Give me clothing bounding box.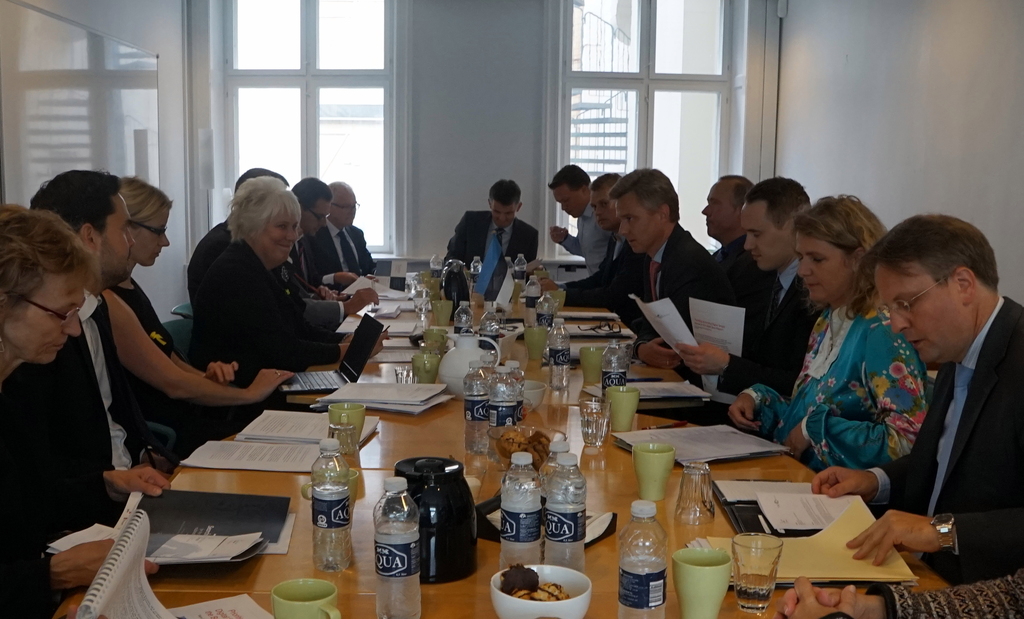
569,194,609,271.
